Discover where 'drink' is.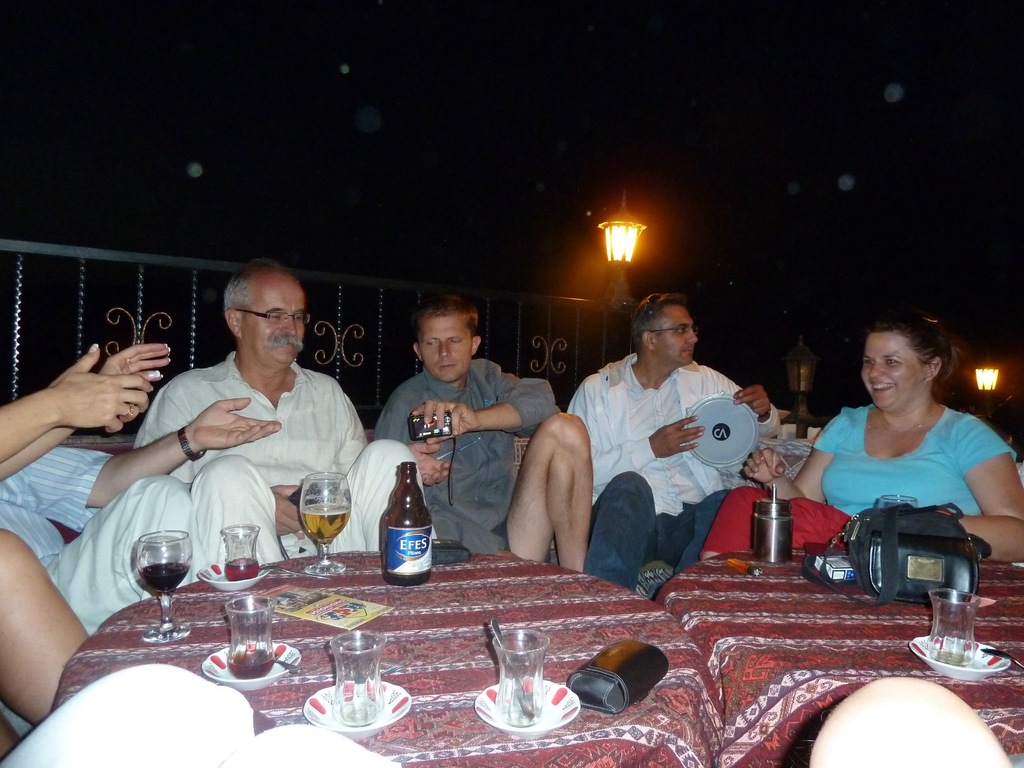
Discovered at pyautogui.locateOnScreen(136, 533, 191, 640).
